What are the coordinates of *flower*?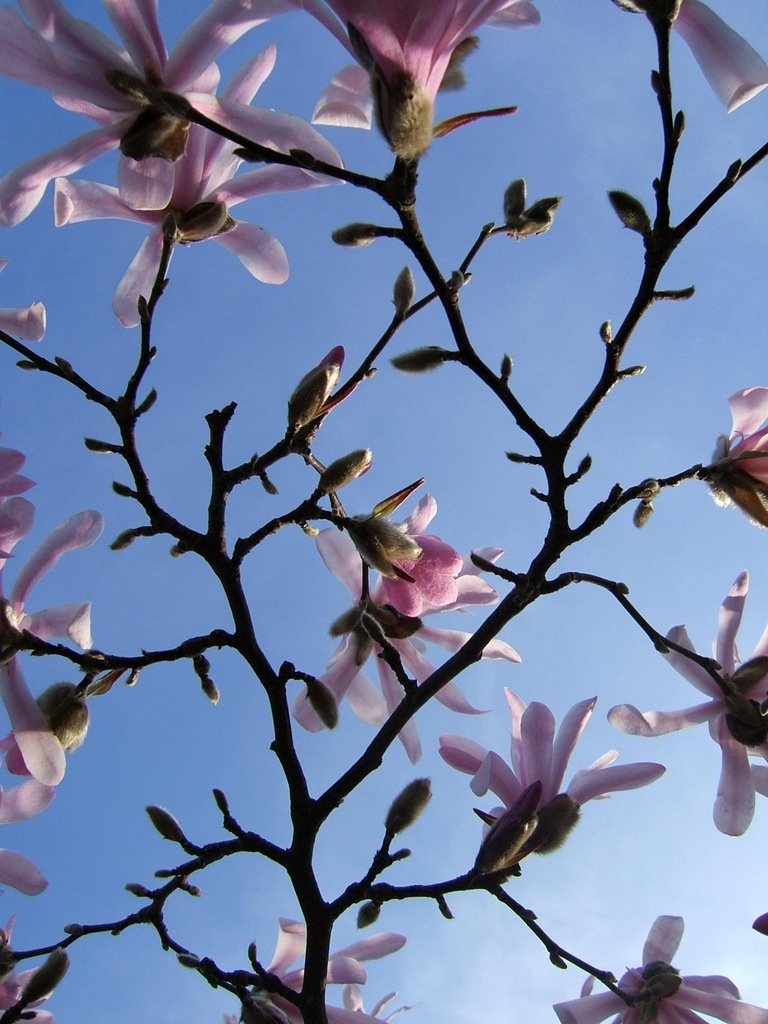
bbox=[290, 494, 523, 758].
